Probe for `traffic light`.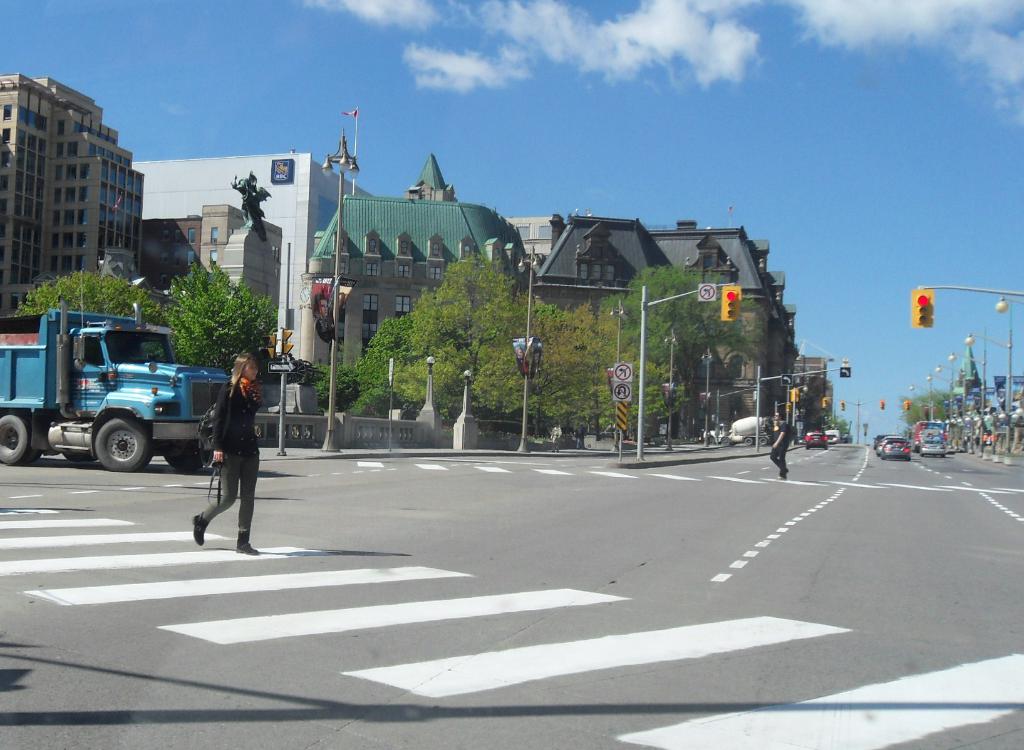
Probe result: bbox=(260, 331, 273, 360).
